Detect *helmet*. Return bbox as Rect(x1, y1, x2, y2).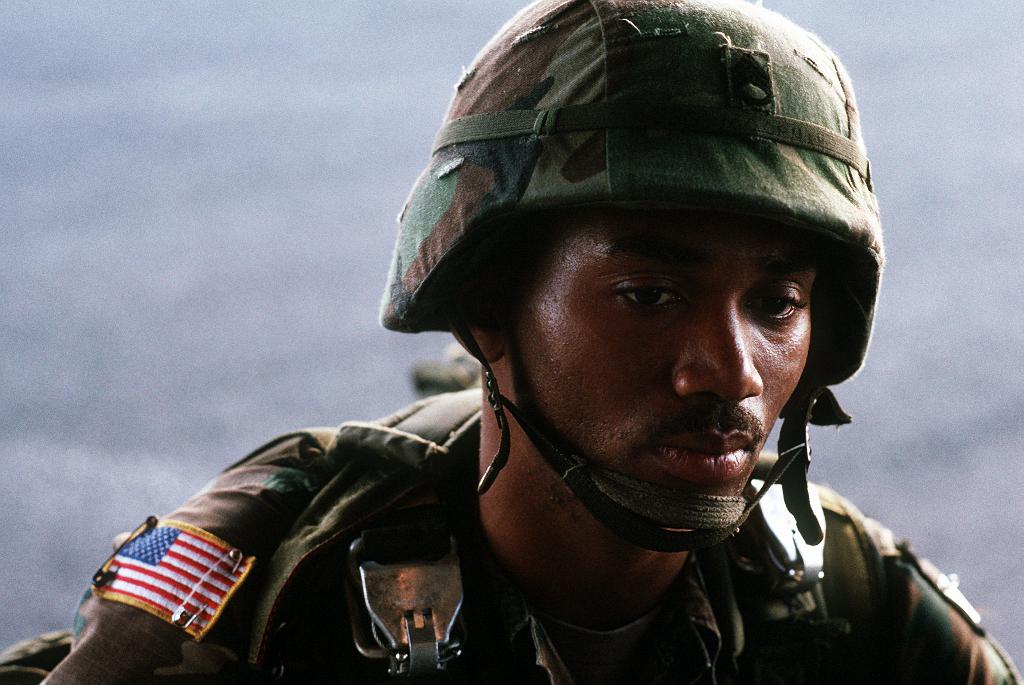
Rect(366, 24, 902, 540).
